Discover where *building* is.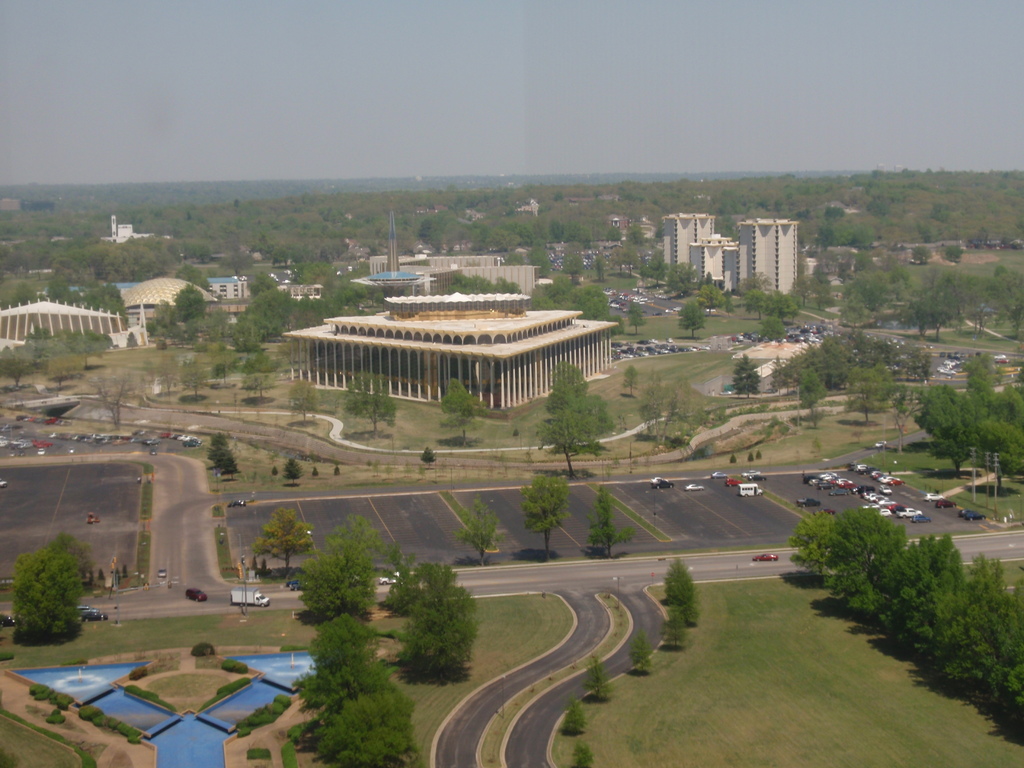
Discovered at box=[685, 236, 749, 291].
